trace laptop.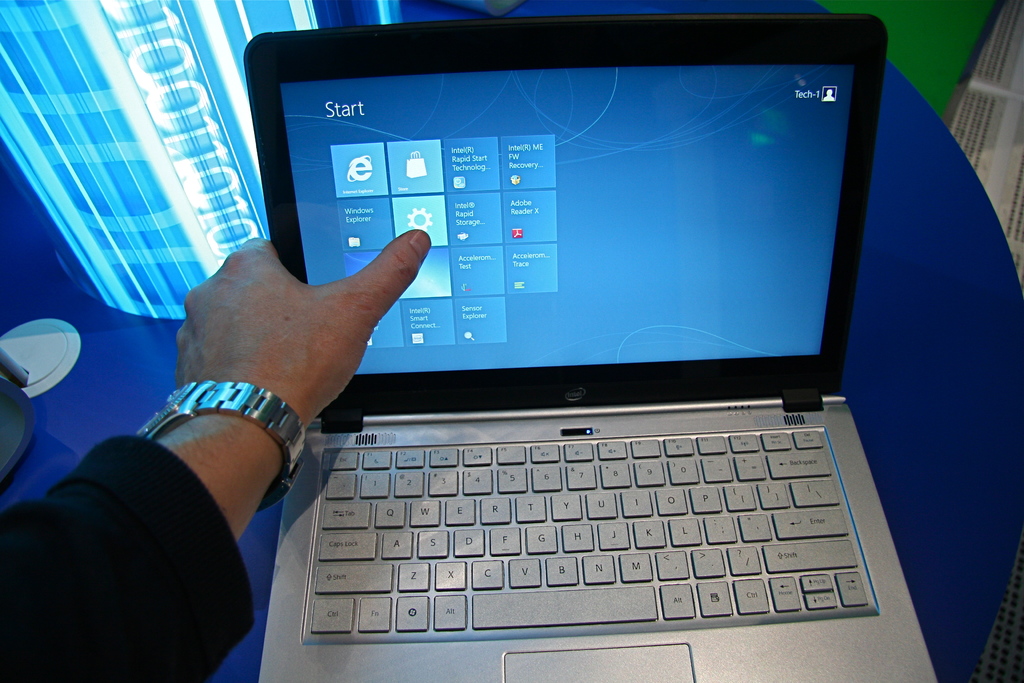
Traced to [x1=190, y1=30, x2=993, y2=664].
